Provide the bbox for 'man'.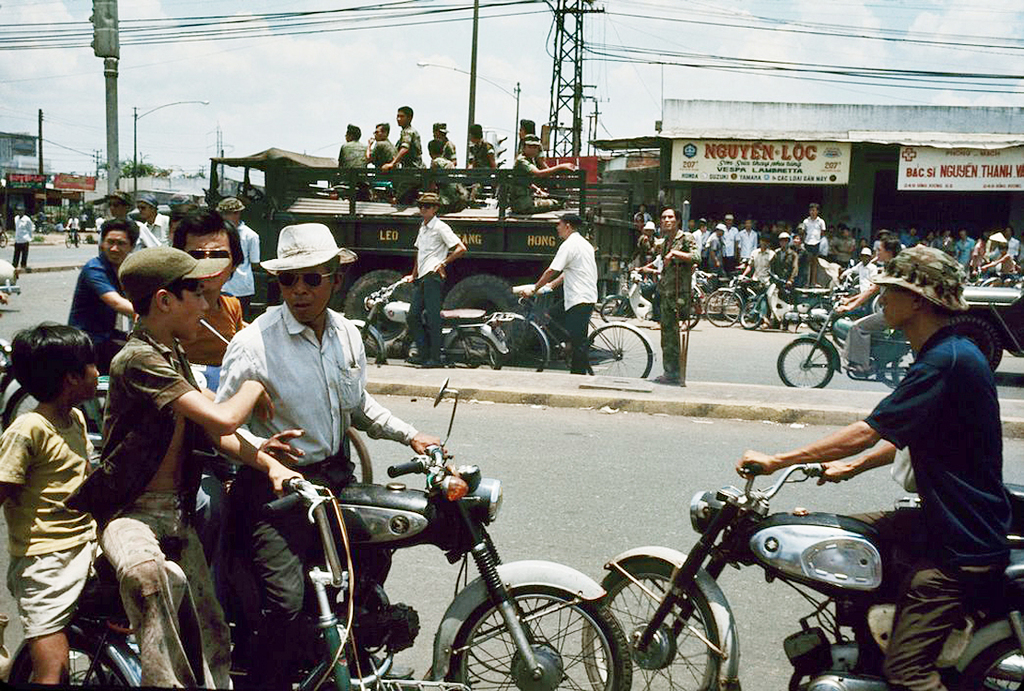
<region>519, 209, 597, 375</region>.
